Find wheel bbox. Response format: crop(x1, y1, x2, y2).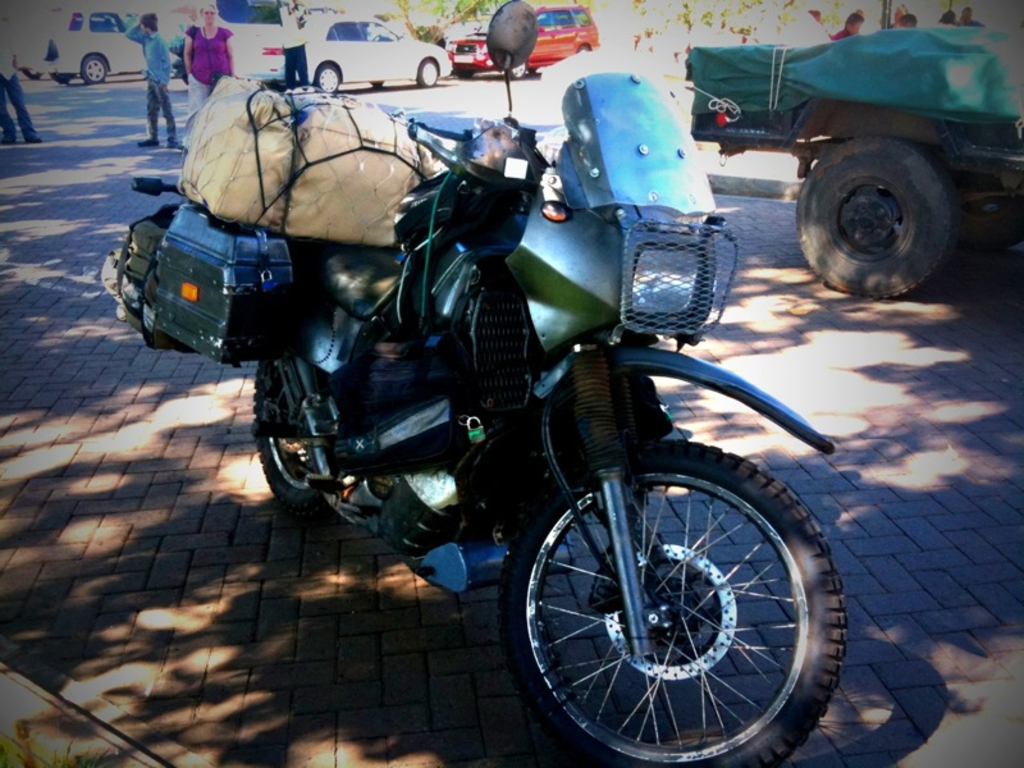
crop(324, 69, 344, 97).
